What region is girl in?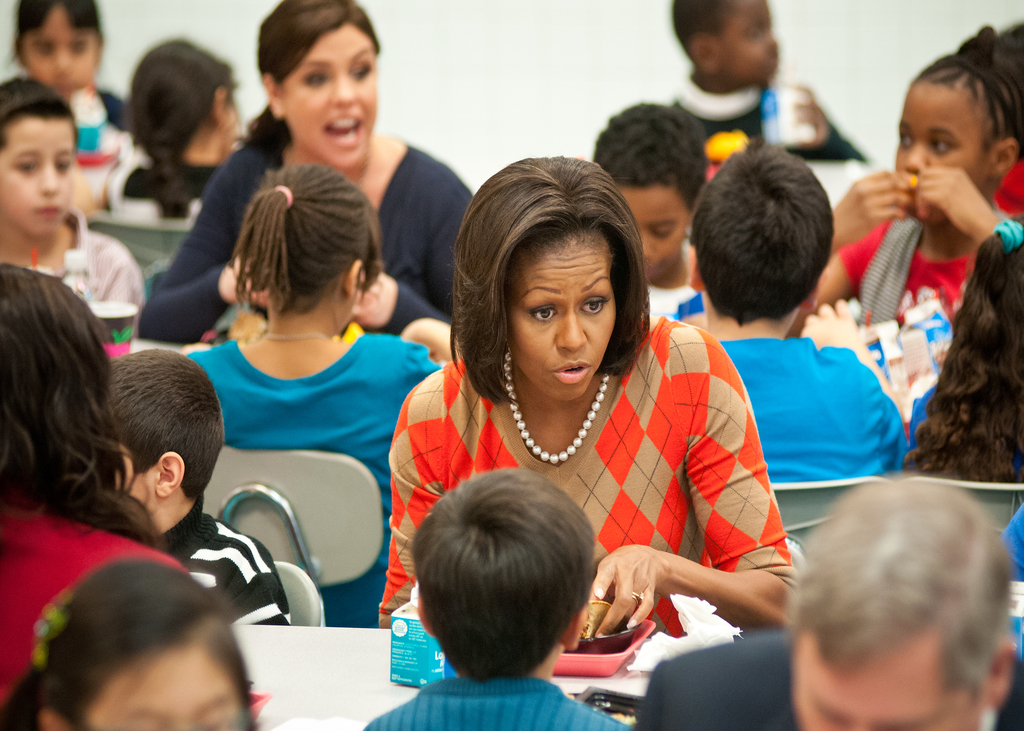
(x1=0, y1=557, x2=271, y2=730).
